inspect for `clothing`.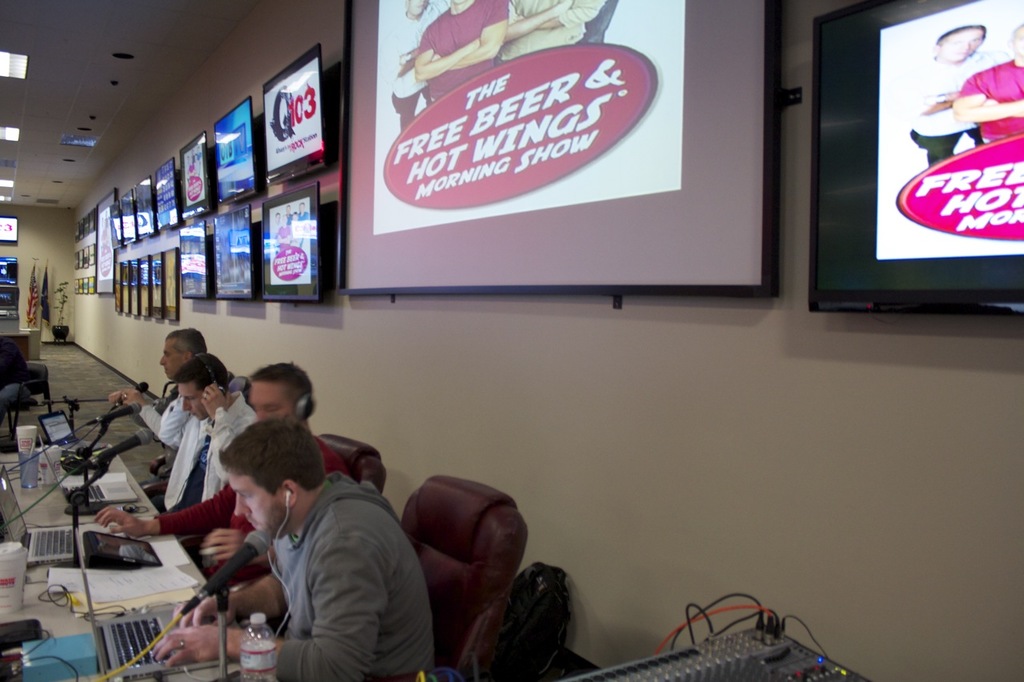
Inspection: [273,223,281,256].
